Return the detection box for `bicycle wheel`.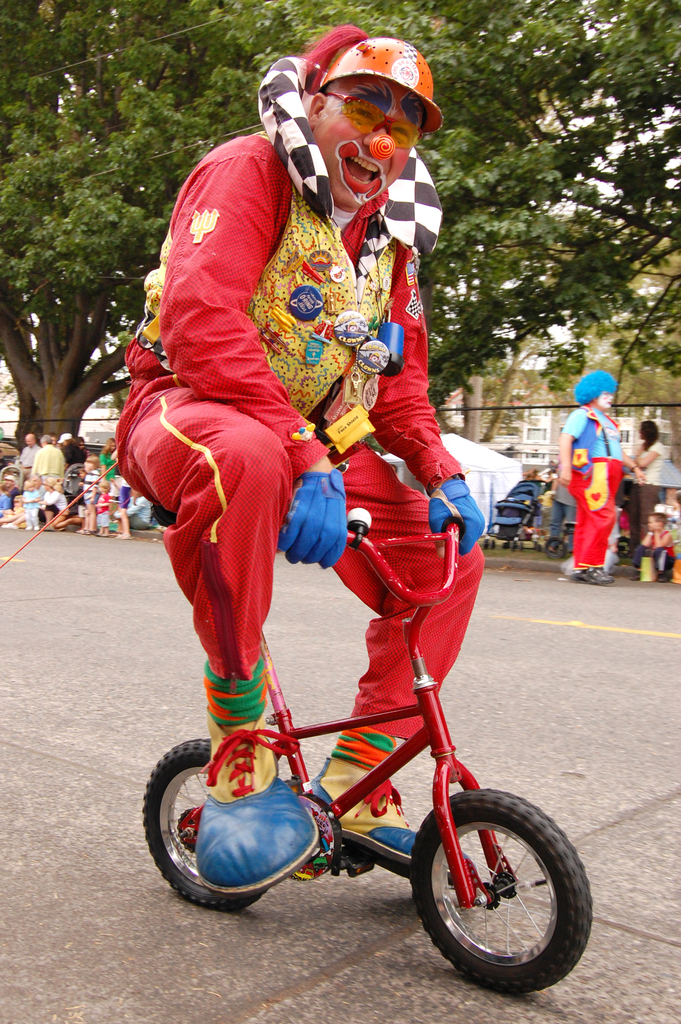
410, 790, 591, 1002.
